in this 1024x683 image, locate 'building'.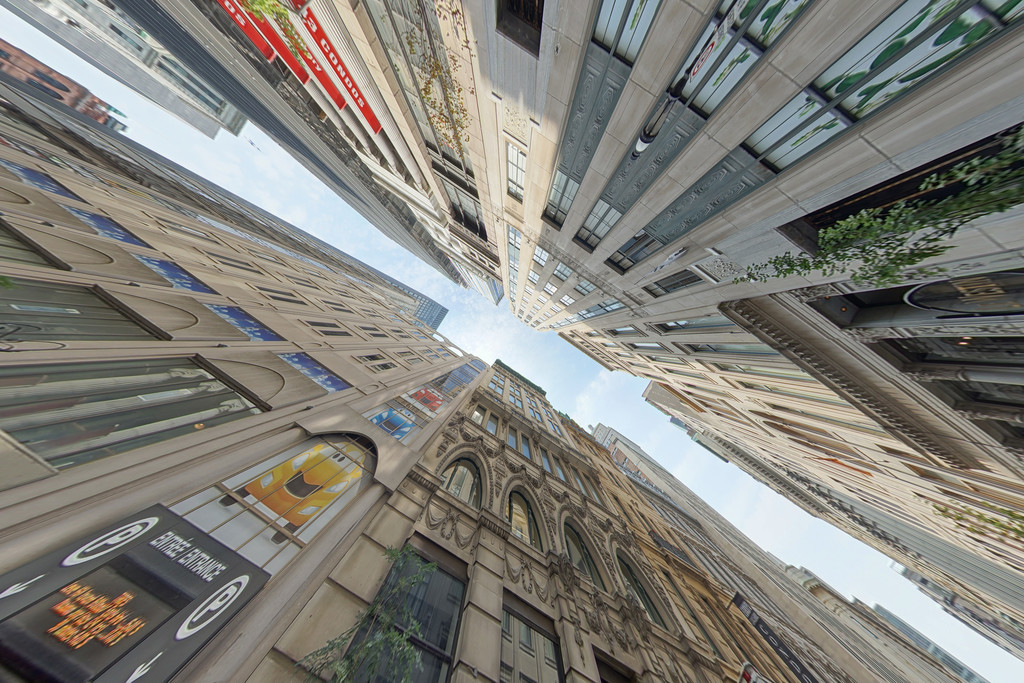
Bounding box: BBox(6, 0, 257, 140).
